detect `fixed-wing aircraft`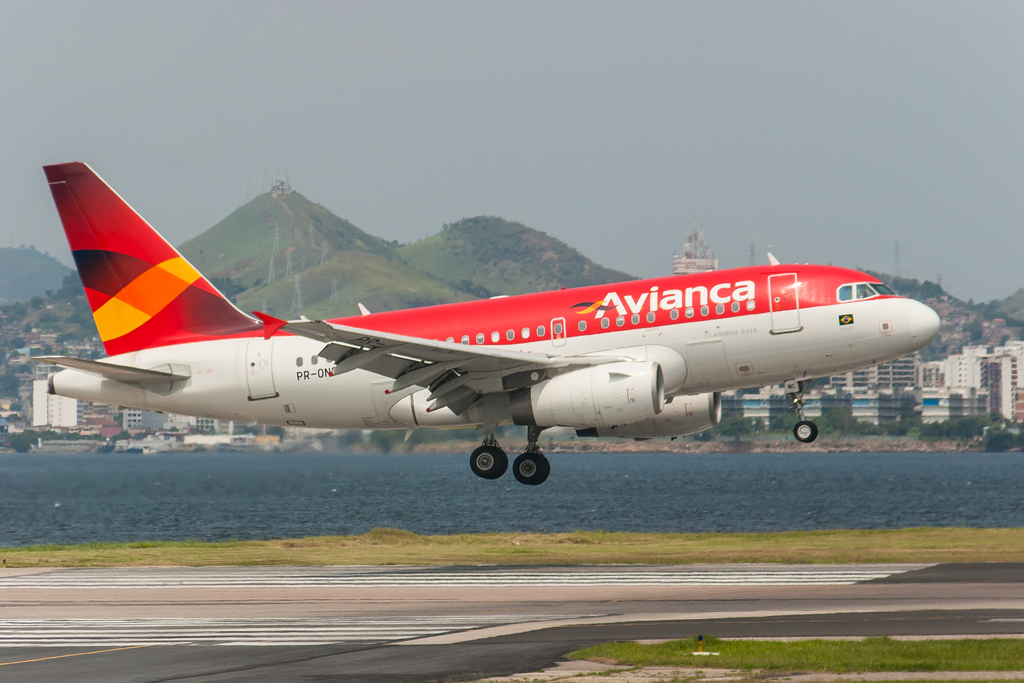
(left=26, top=147, right=945, bottom=487)
